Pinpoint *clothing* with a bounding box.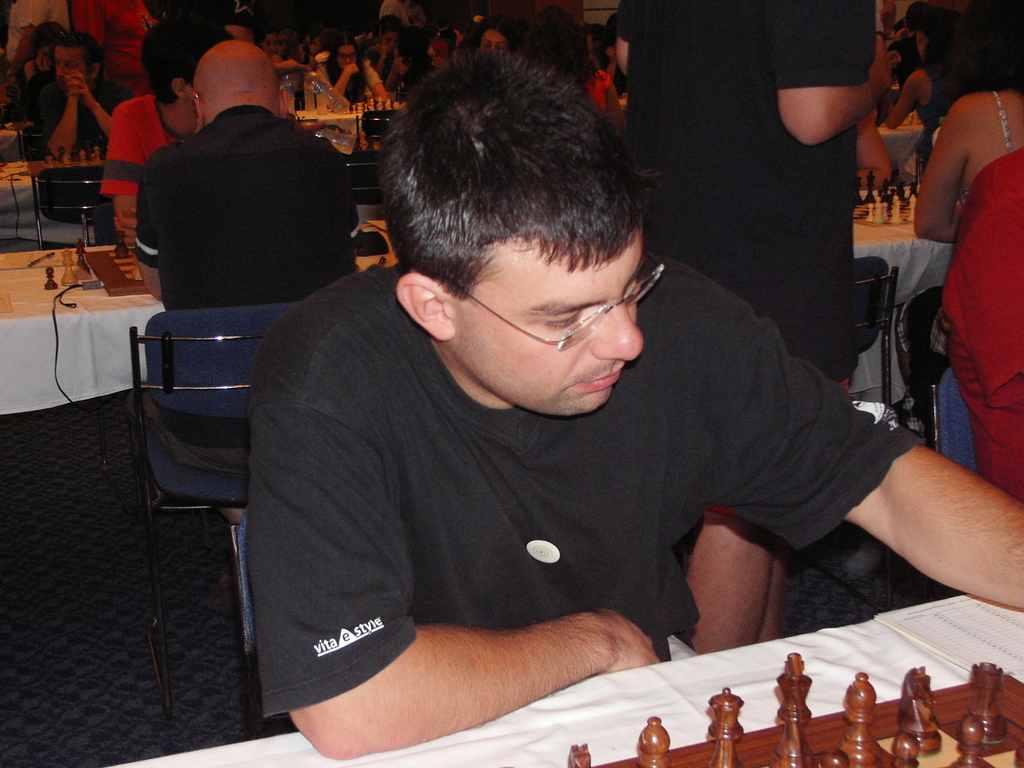
left=92, top=88, right=216, bottom=188.
